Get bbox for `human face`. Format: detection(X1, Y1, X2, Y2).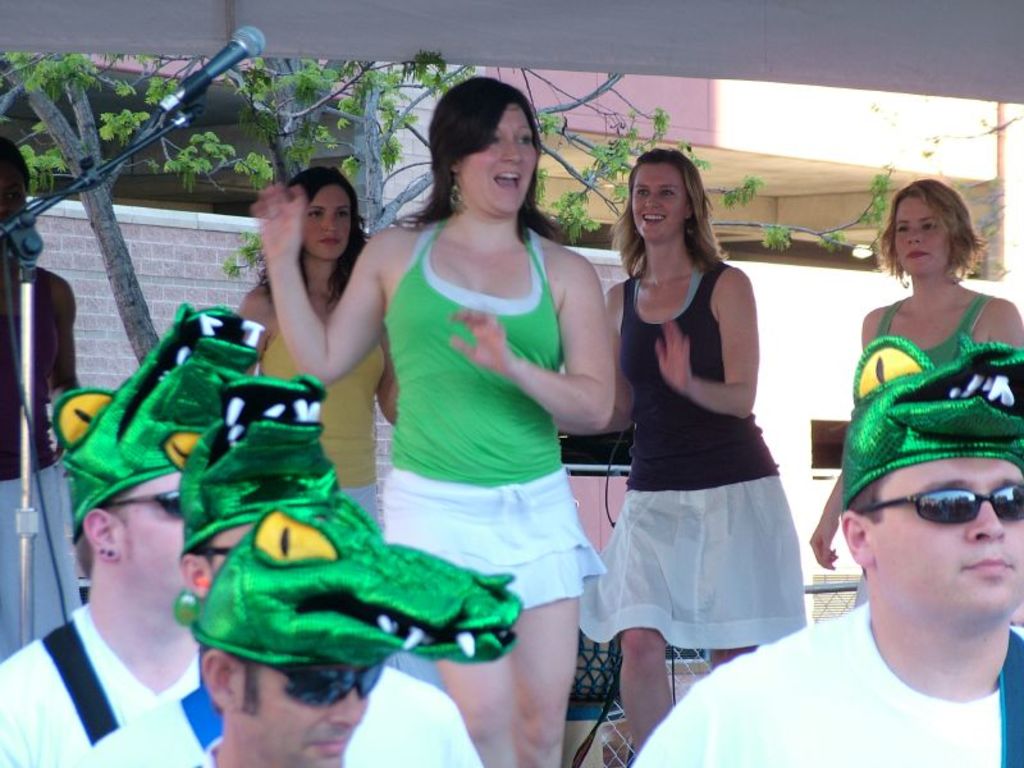
detection(892, 195, 951, 275).
